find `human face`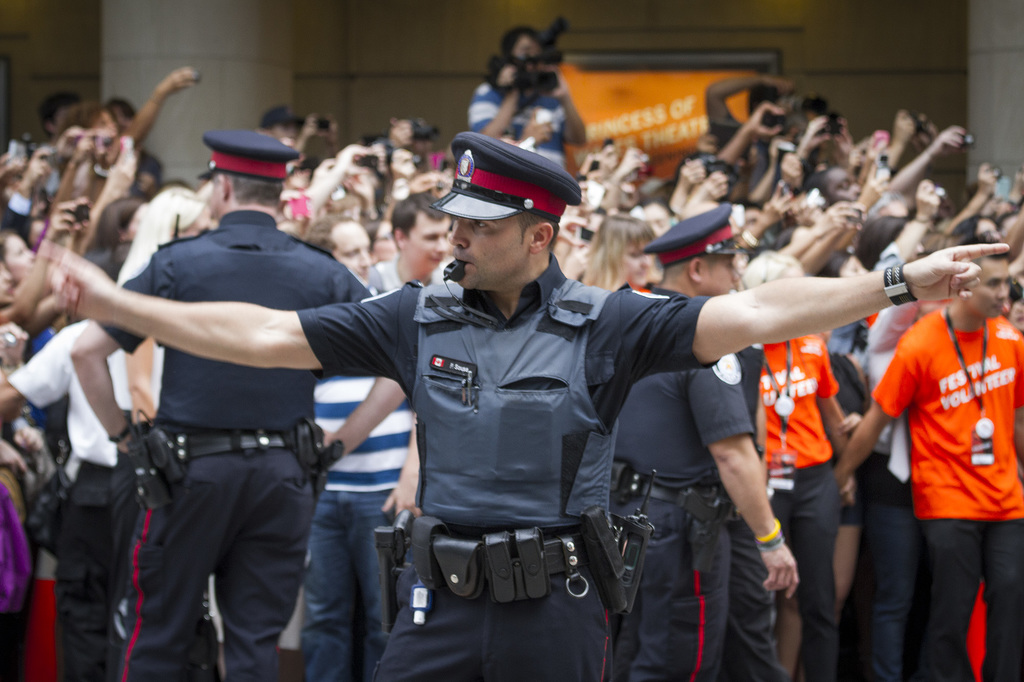
x1=698 y1=252 x2=740 y2=297
